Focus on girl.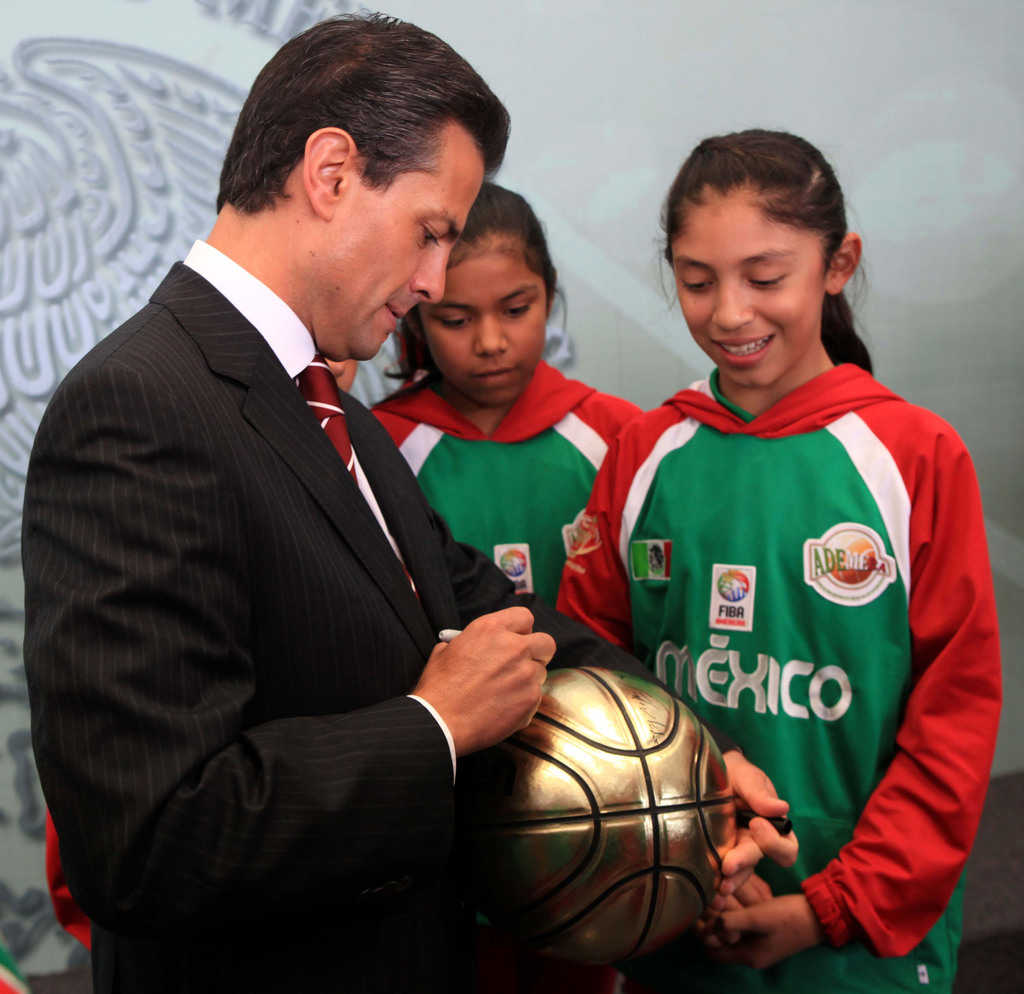
Focused at <region>563, 128, 1005, 993</region>.
